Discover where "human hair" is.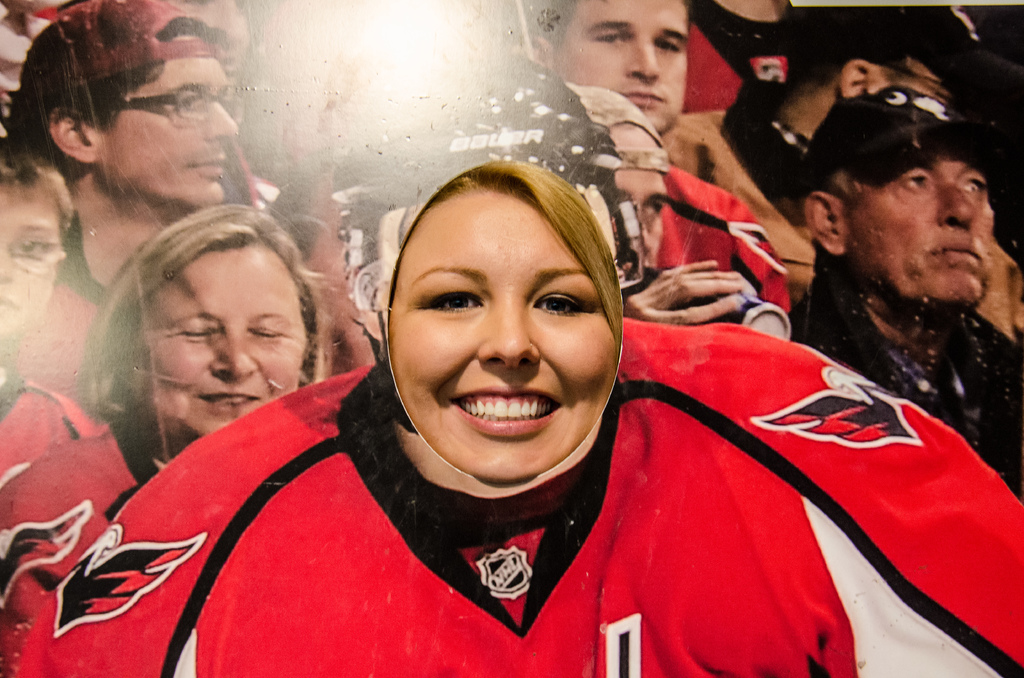
Discovered at (left=396, top=156, right=614, bottom=351).
